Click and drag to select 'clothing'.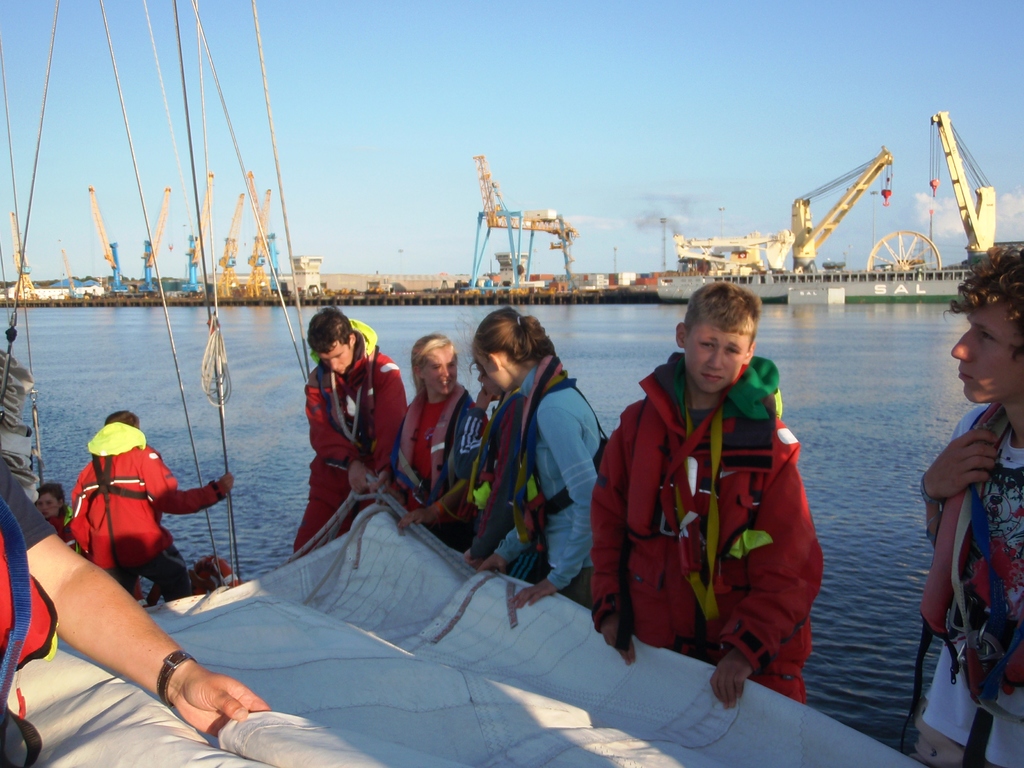
Selection: box=[451, 394, 518, 554].
